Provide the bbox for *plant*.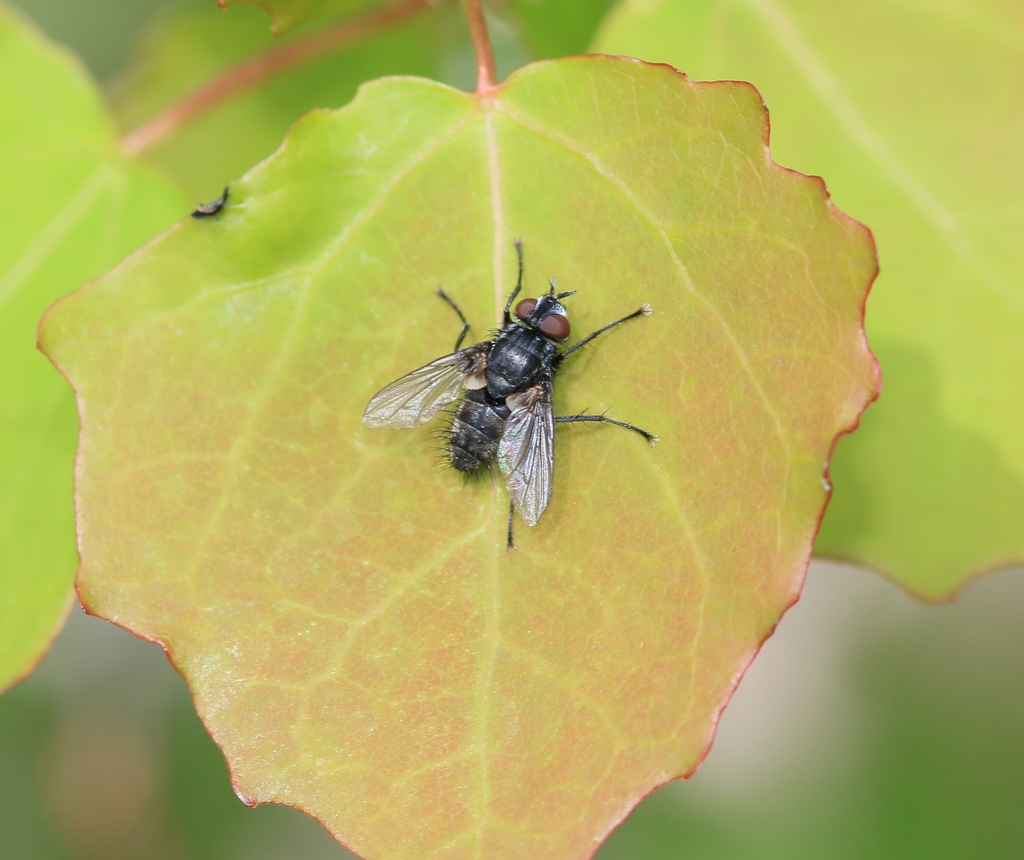
(left=0, top=0, right=1023, bottom=857).
